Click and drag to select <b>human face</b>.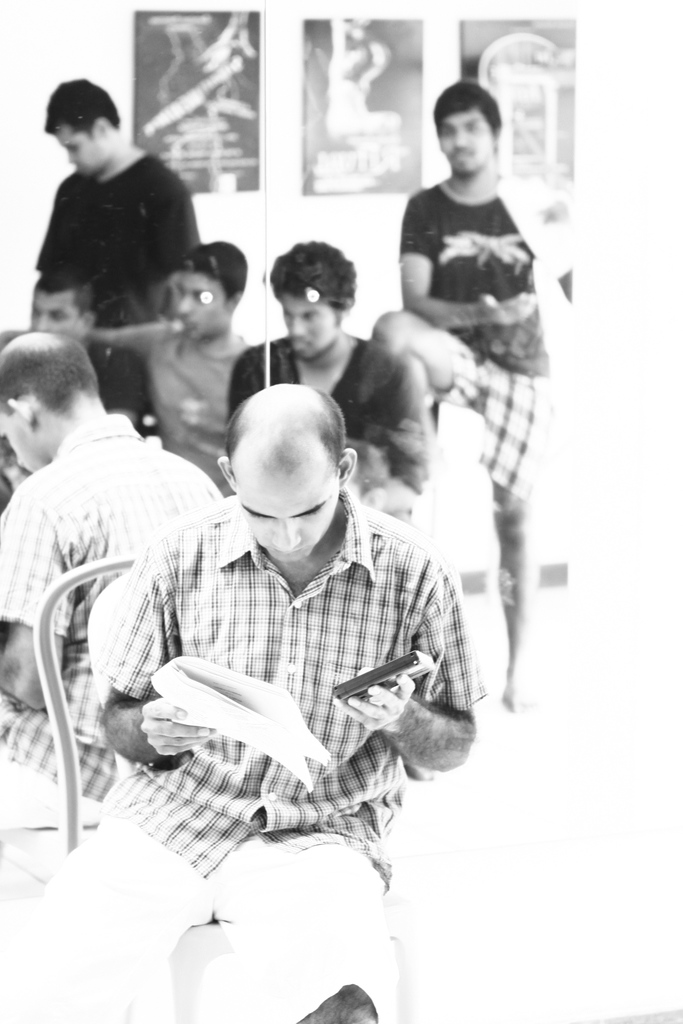
Selection: {"left": 279, "top": 287, "right": 336, "bottom": 359}.
